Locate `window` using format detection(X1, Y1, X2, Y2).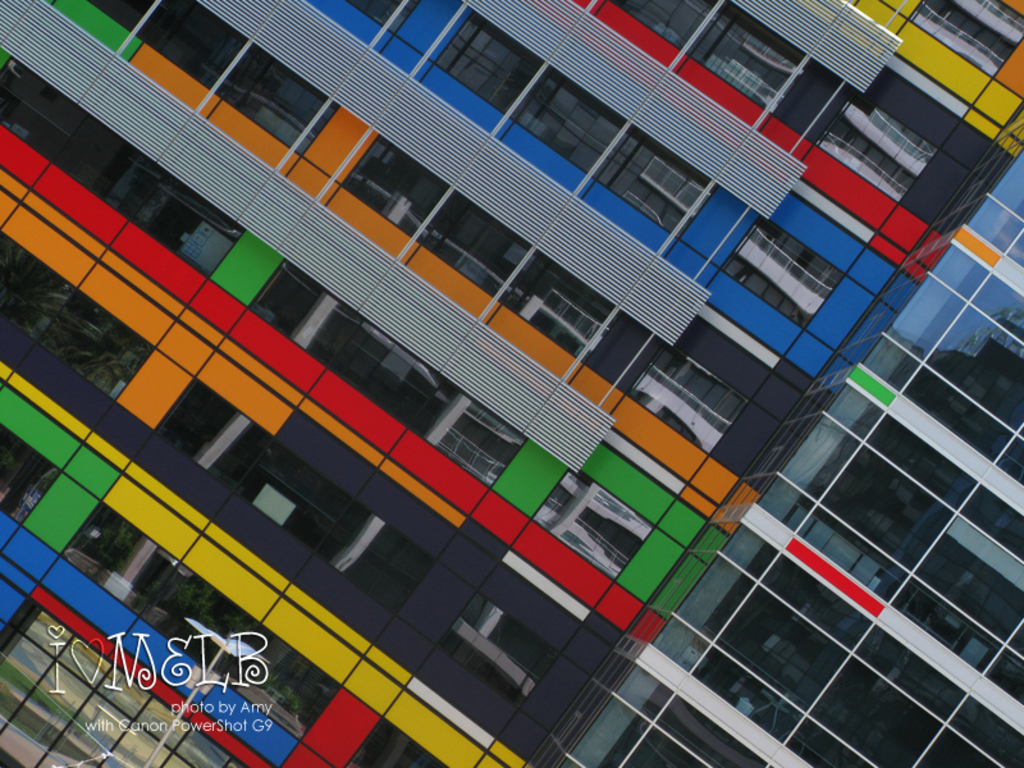
detection(133, 0, 252, 79).
